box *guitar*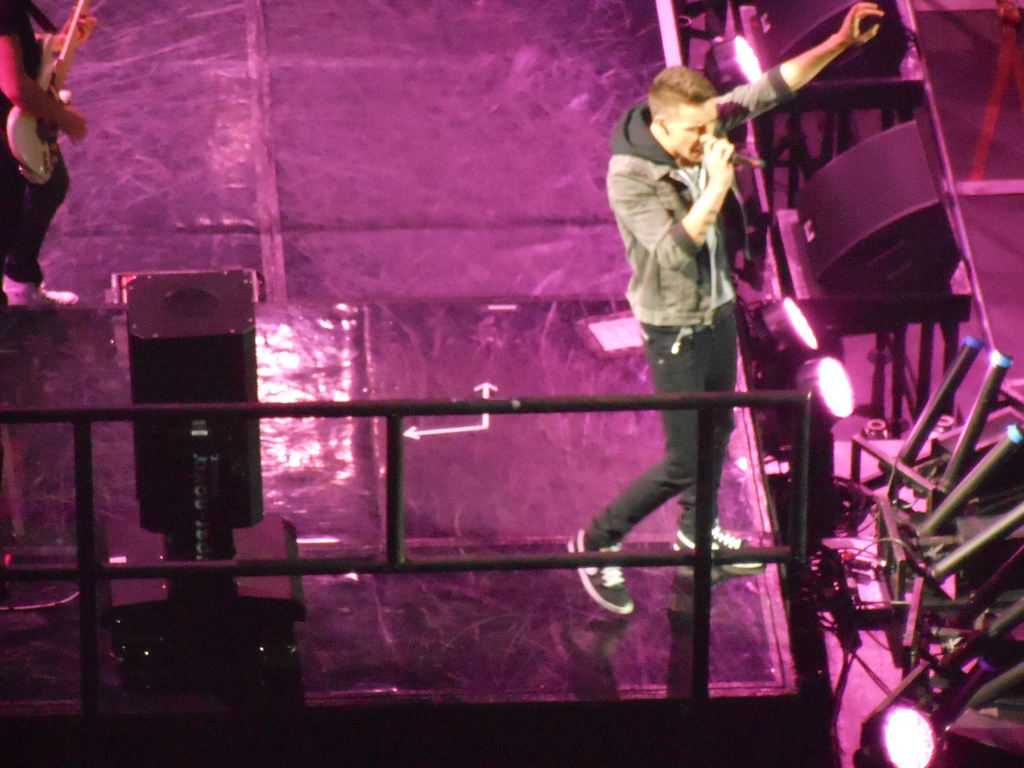
[left=3, top=0, right=84, bottom=186]
